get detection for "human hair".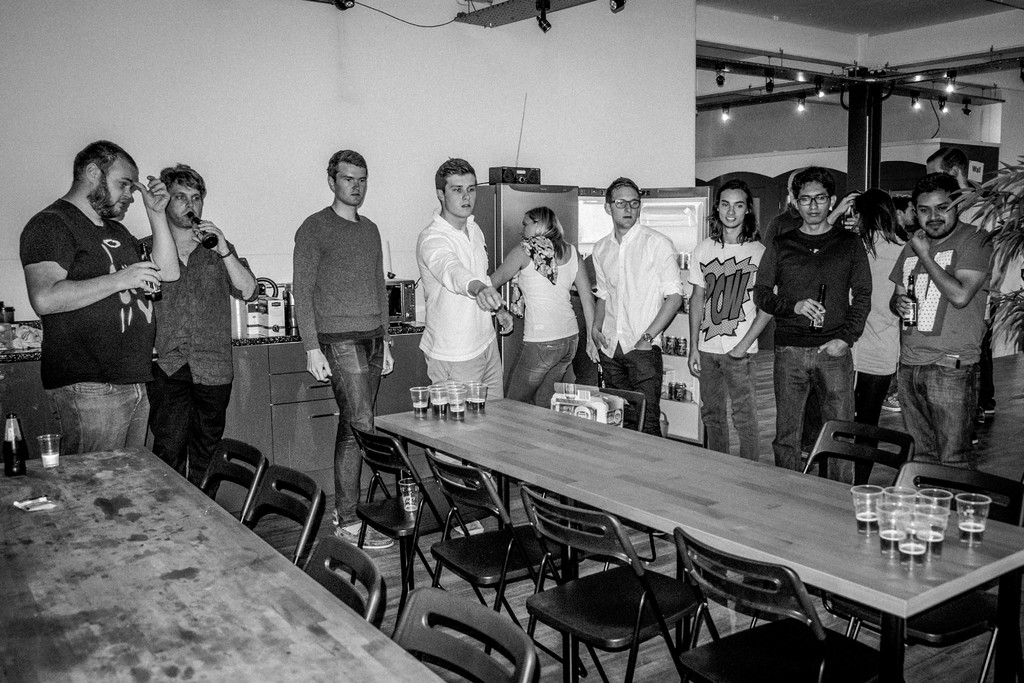
Detection: x1=525 y1=207 x2=570 y2=258.
